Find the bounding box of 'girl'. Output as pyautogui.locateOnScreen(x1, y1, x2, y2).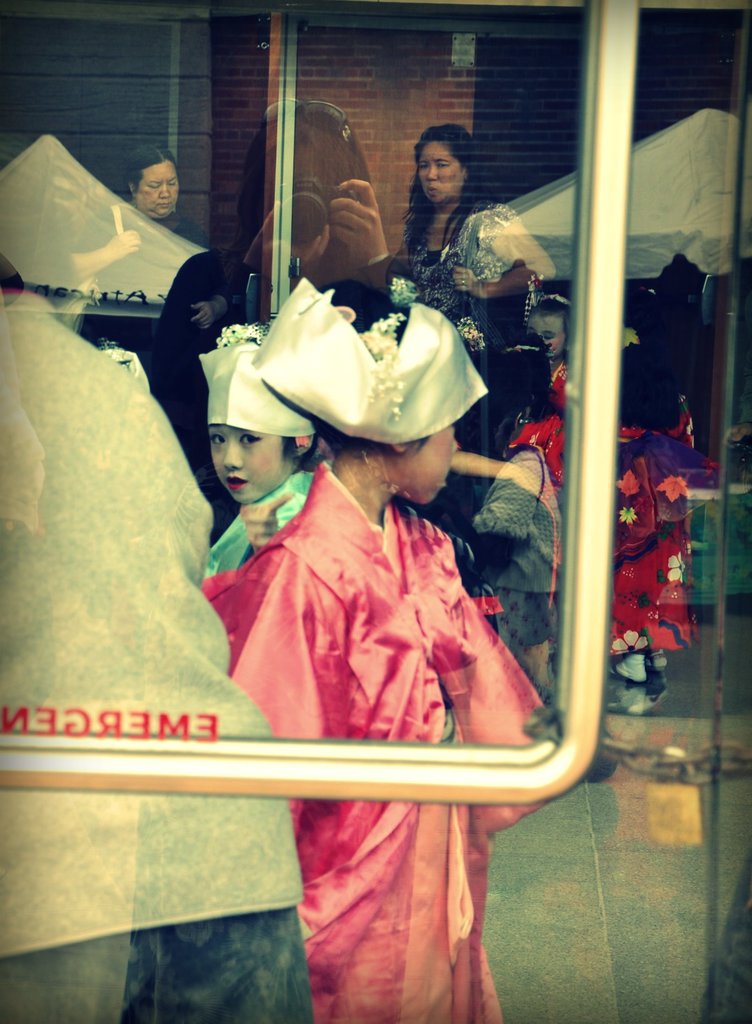
pyautogui.locateOnScreen(204, 326, 320, 581).
